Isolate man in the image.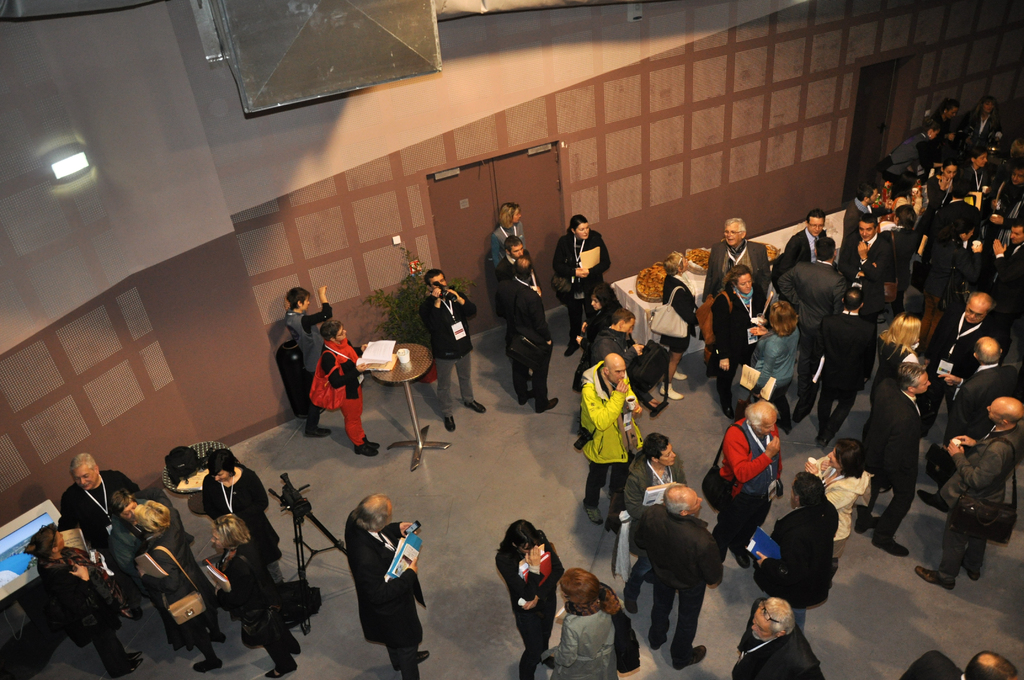
Isolated region: crop(897, 651, 1018, 679).
